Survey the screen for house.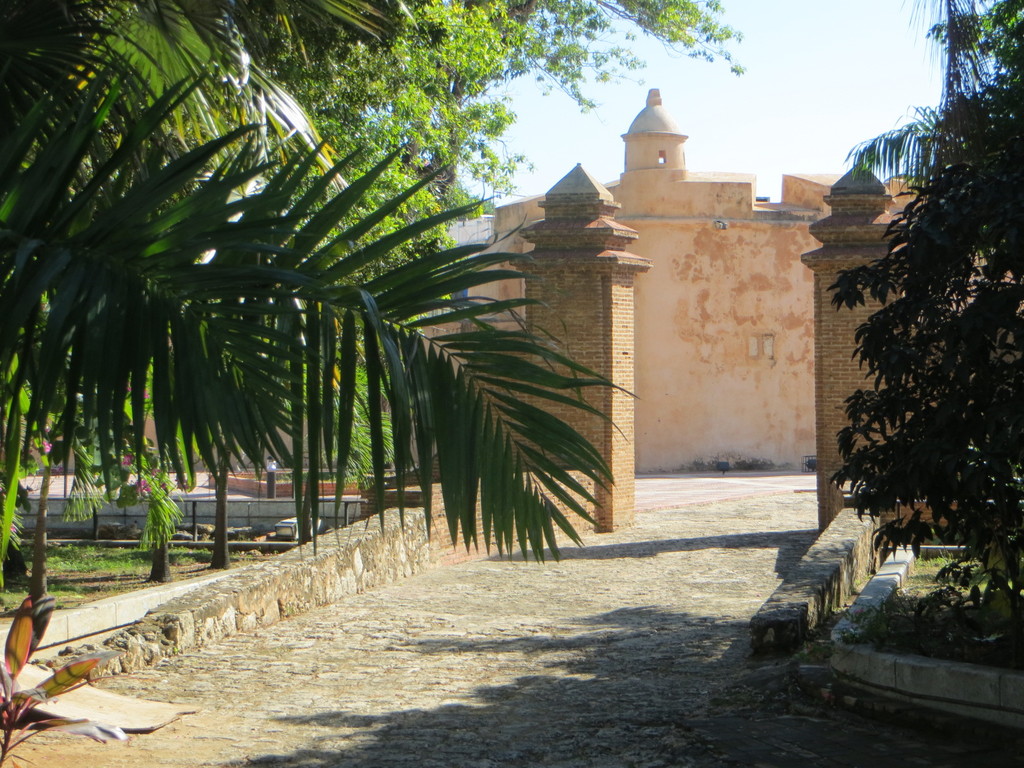
Survey found: region(427, 86, 940, 528).
